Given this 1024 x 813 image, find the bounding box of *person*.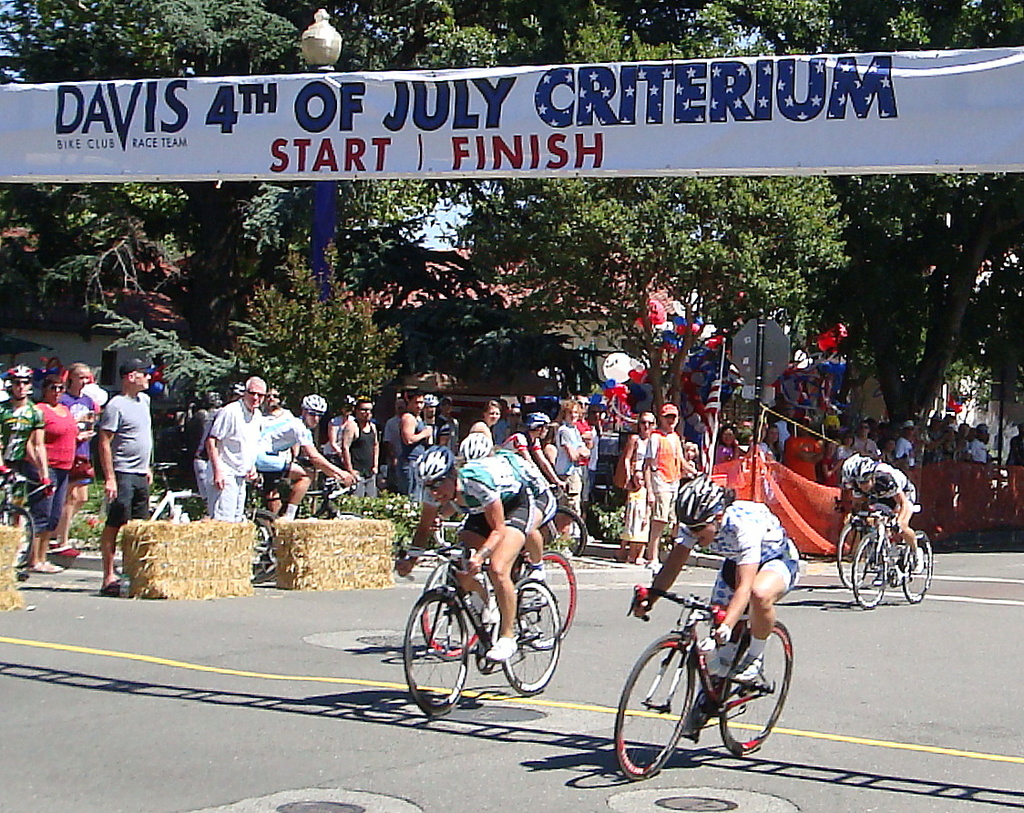
(left=27, top=365, right=79, bottom=570).
